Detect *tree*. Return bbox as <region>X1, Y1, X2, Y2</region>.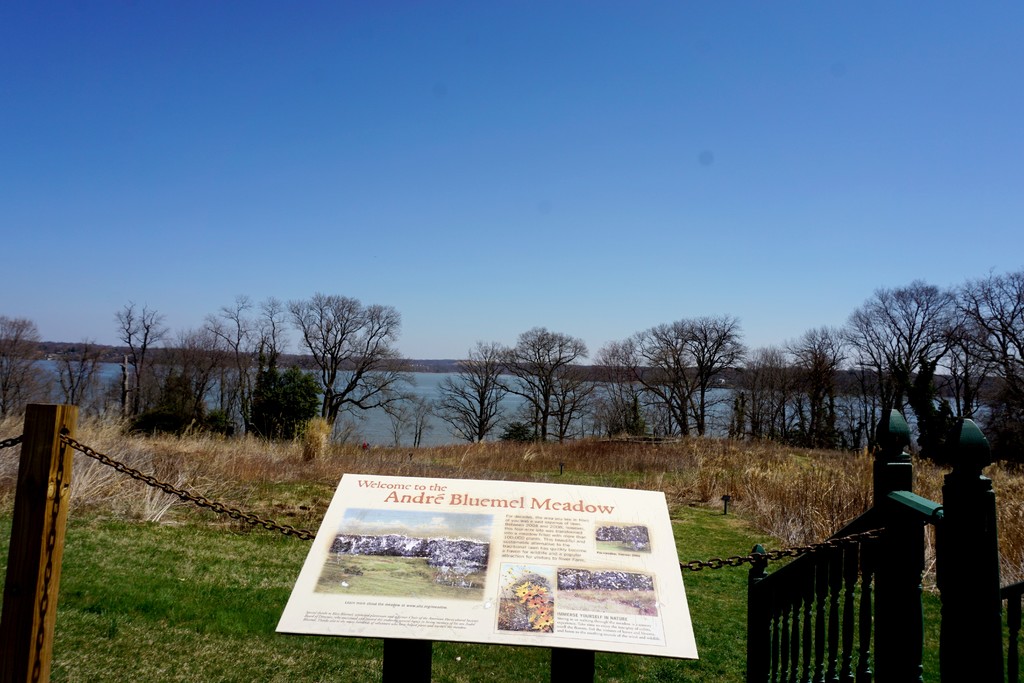
<region>283, 286, 417, 441</region>.
